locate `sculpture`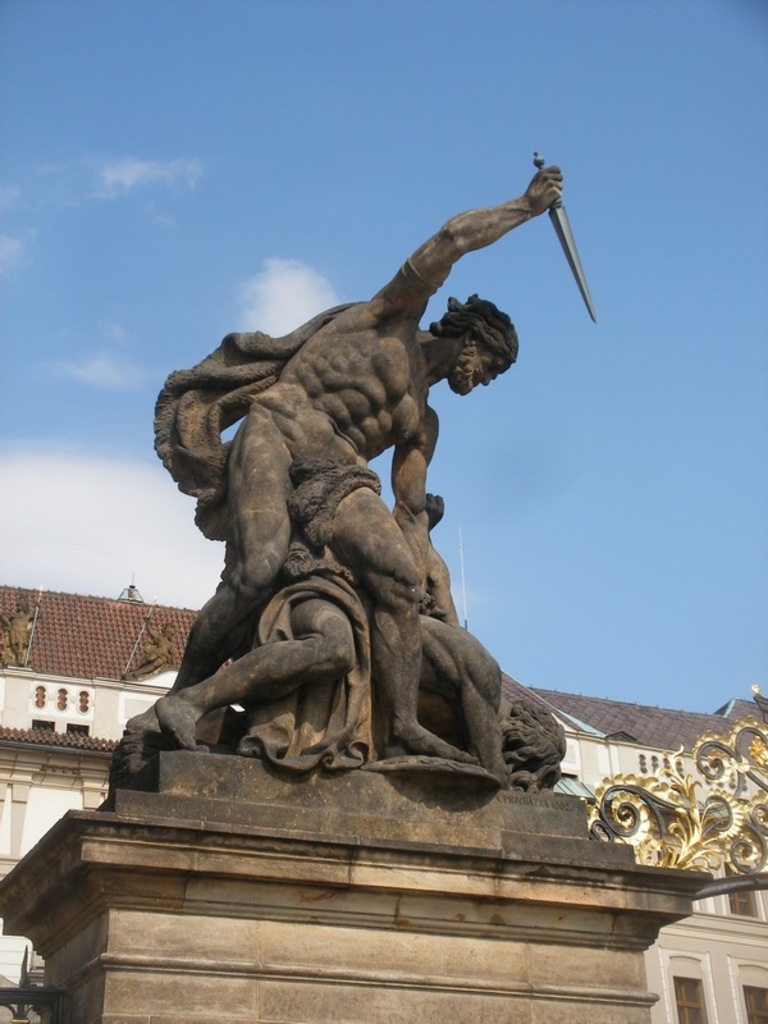
detection(128, 616, 179, 677)
